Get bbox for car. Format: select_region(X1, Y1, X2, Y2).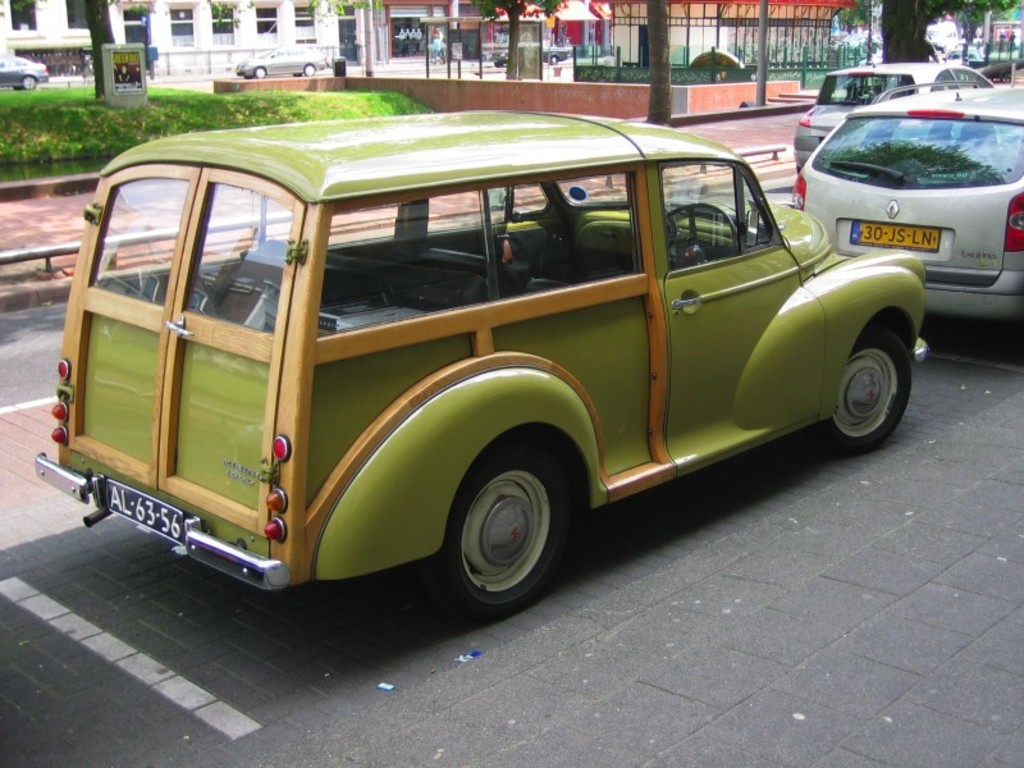
select_region(234, 44, 328, 79).
